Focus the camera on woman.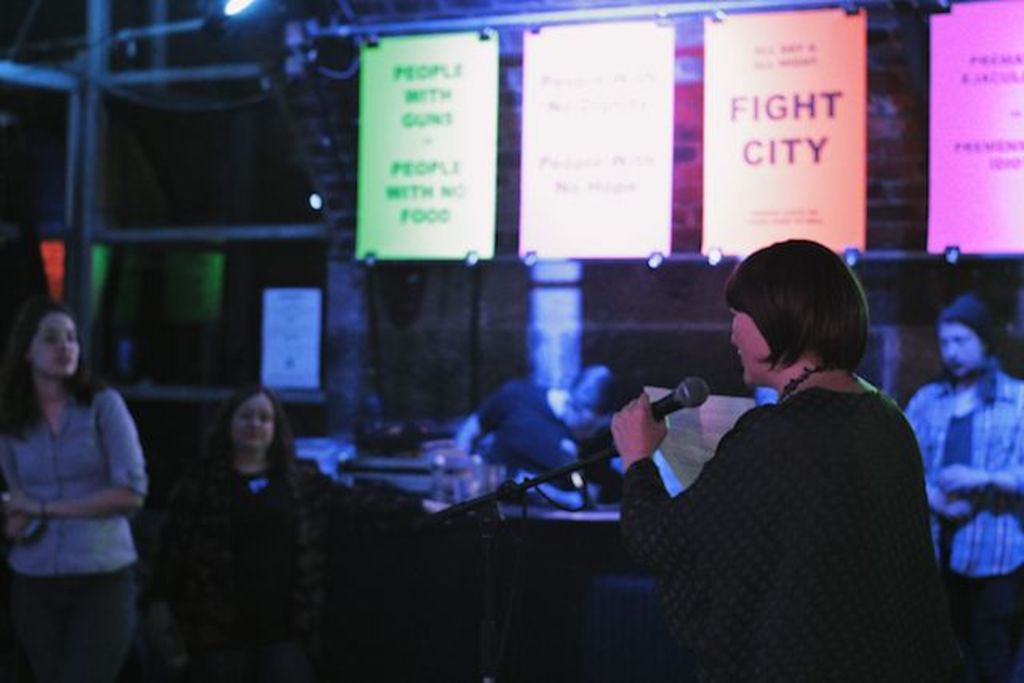
Focus region: 154:374:299:569.
